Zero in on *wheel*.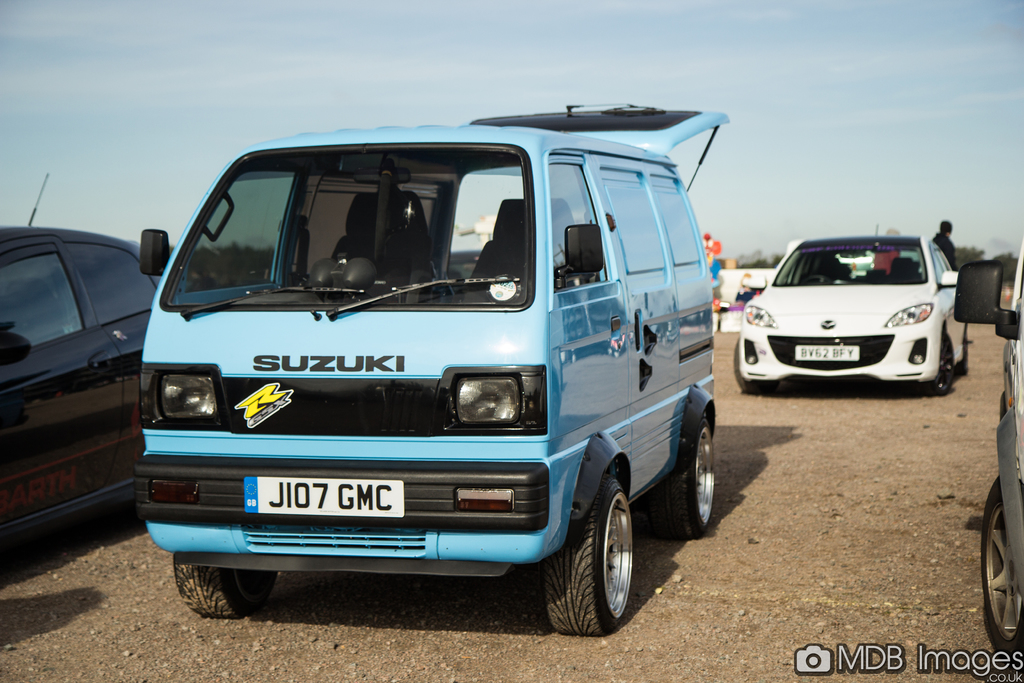
Zeroed in: <bbox>972, 474, 1023, 658</bbox>.
